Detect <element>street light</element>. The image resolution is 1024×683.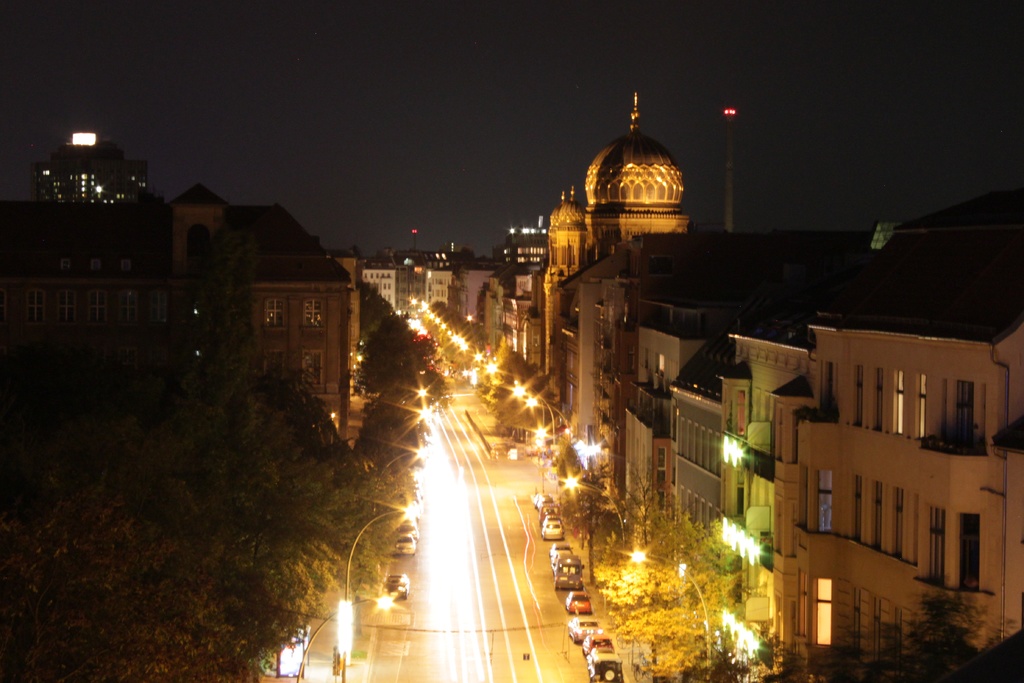
288 598 410 682.
